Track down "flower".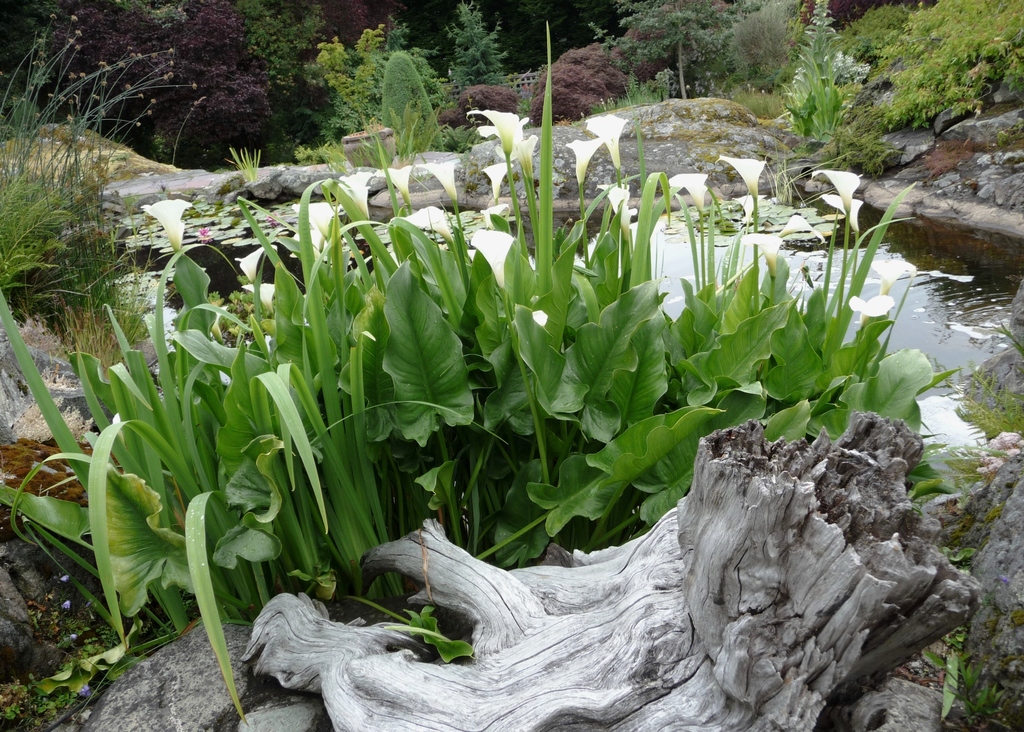
Tracked to l=414, t=161, r=461, b=207.
